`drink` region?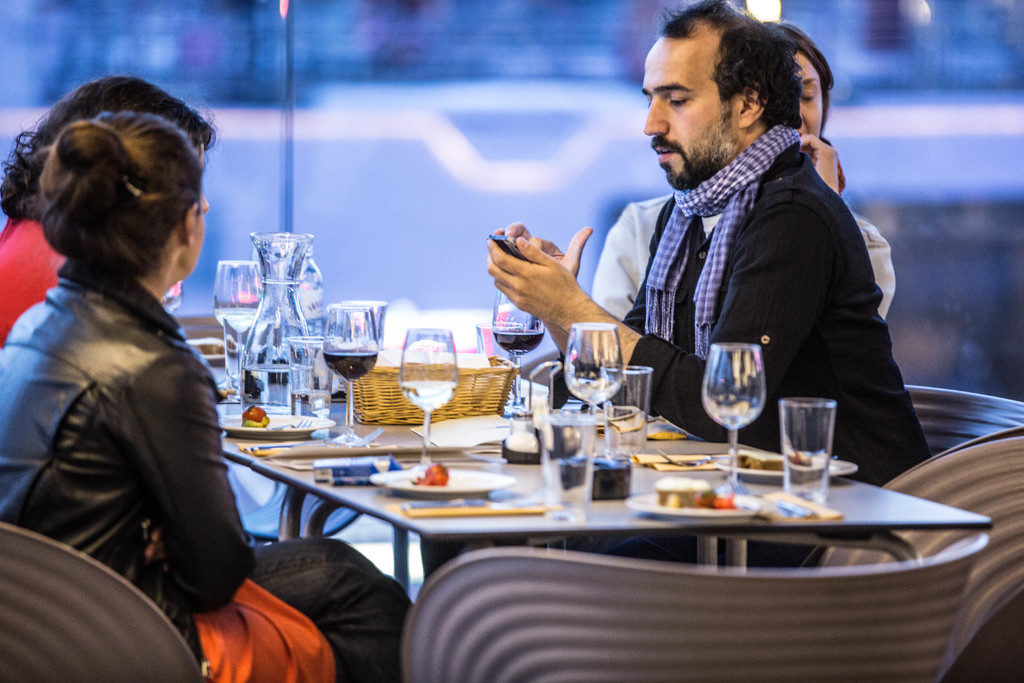
[241,365,314,416]
